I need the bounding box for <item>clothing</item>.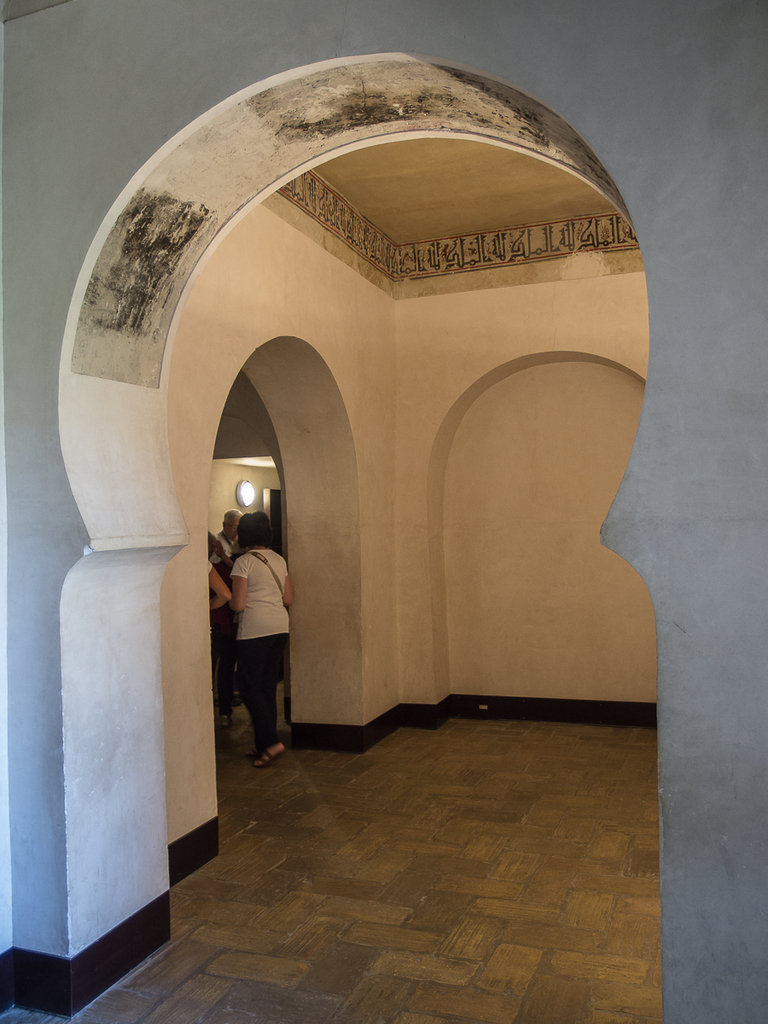
Here it is: pyautogui.locateOnScreen(211, 492, 303, 759).
